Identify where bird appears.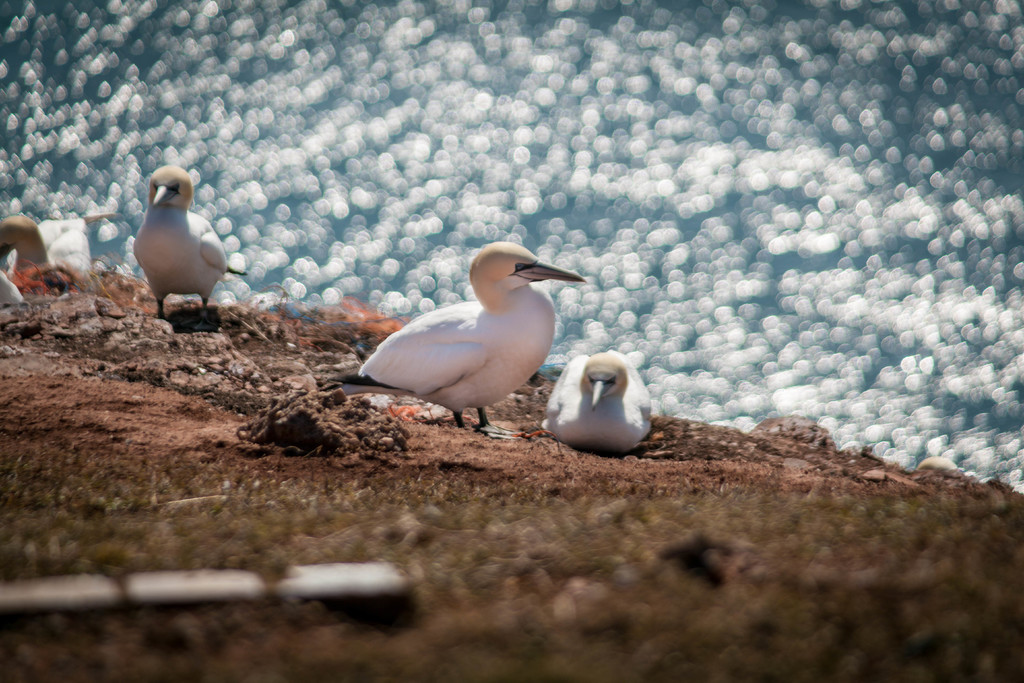
Appears at detection(0, 208, 111, 298).
